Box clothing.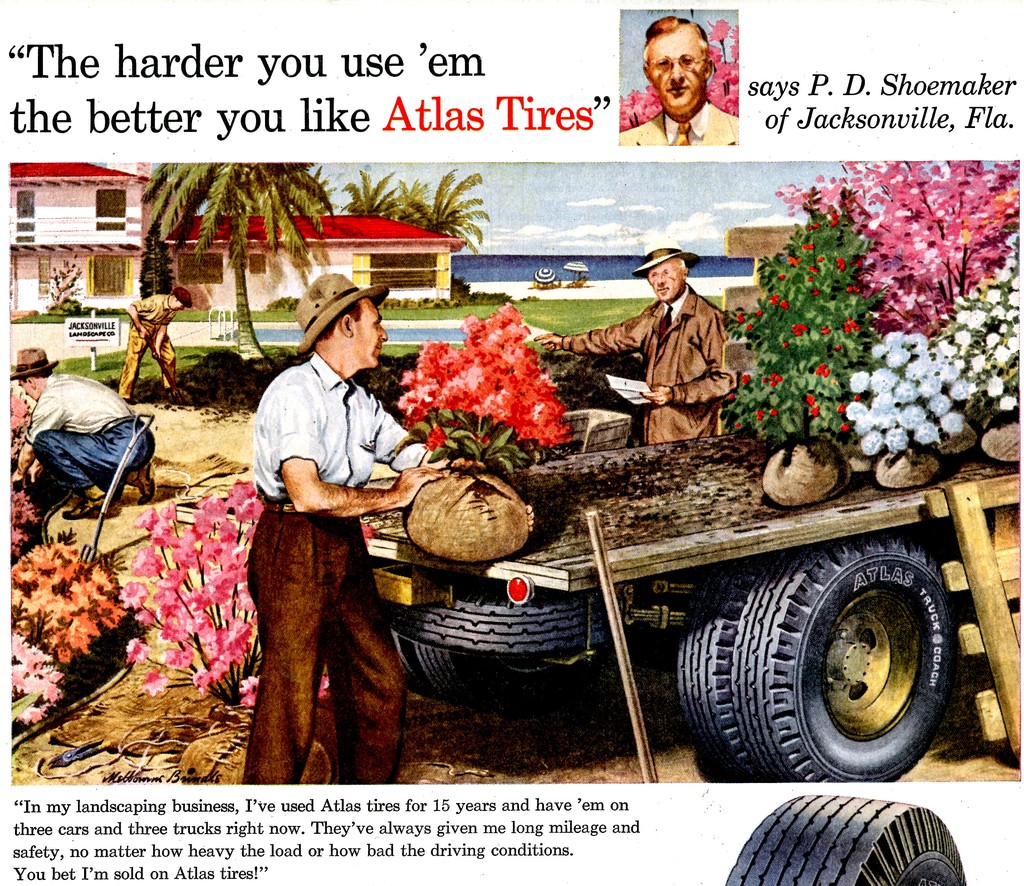
23:371:155:497.
